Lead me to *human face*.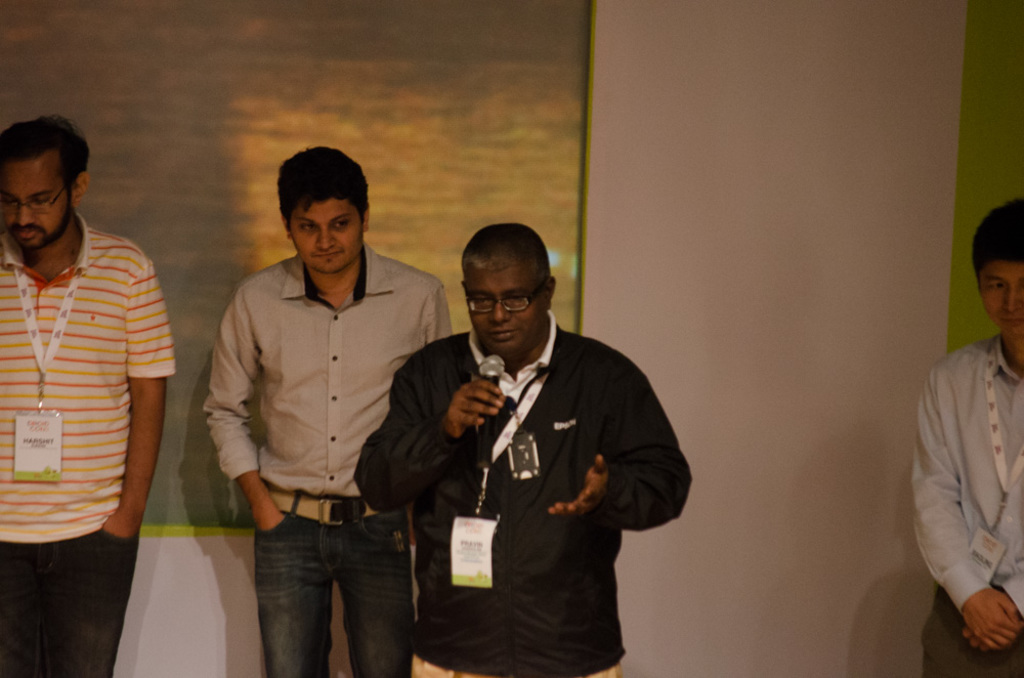
Lead to crop(0, 156, 84, 254).
